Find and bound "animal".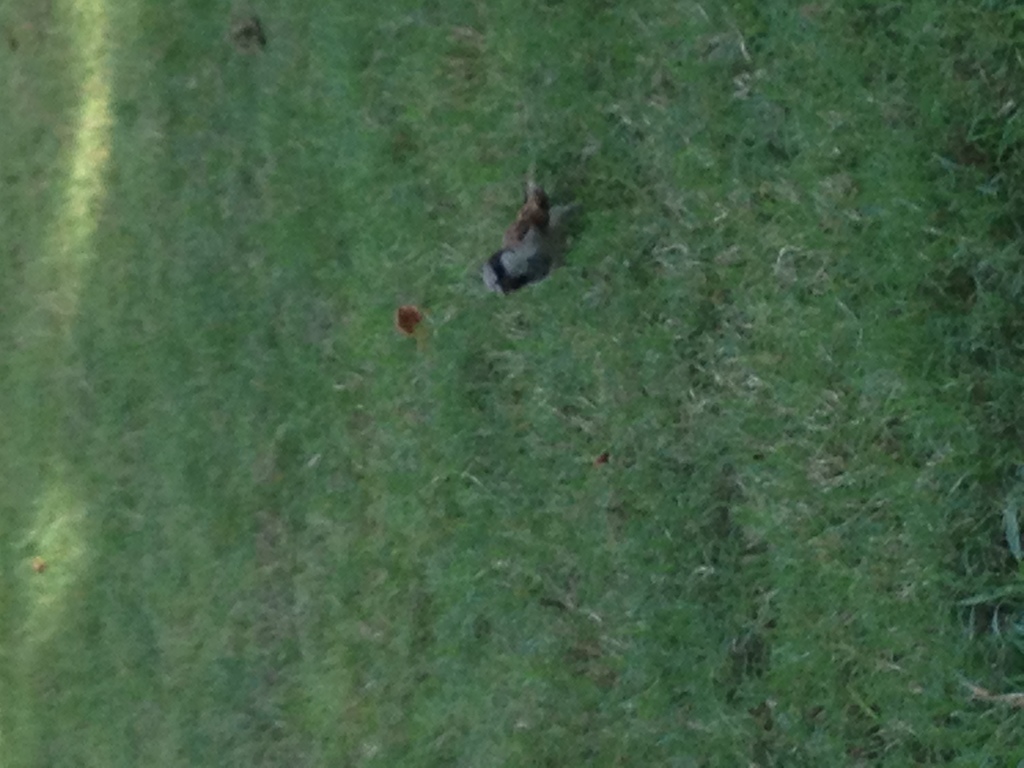
Bound: (481, 171, 556, 302).
